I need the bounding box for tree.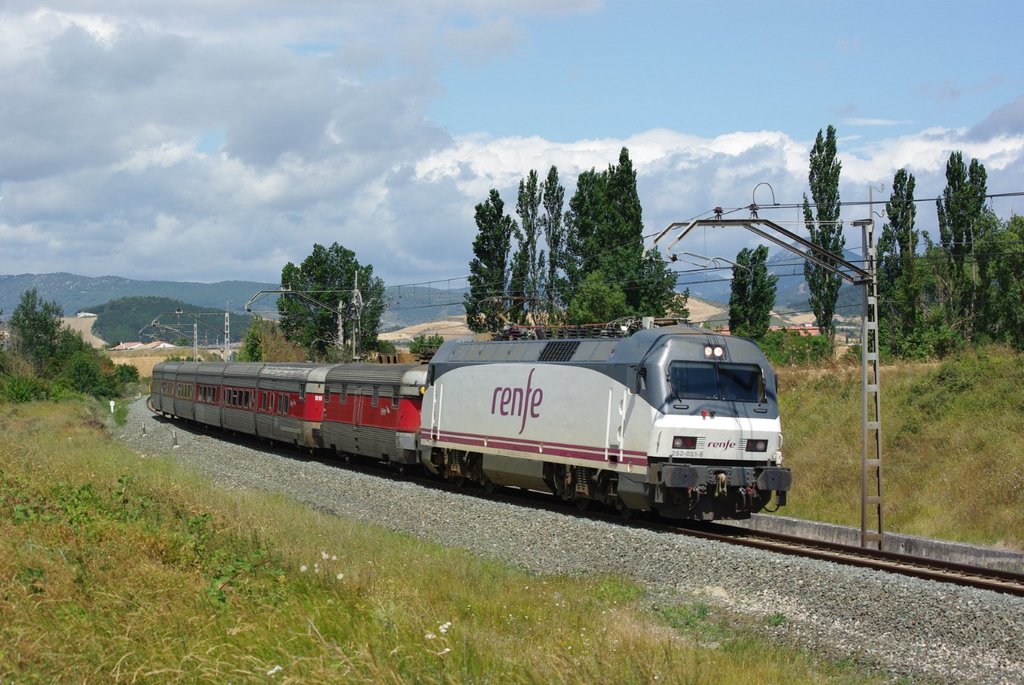
Here it is: locate(934, 143, 988, 324).
